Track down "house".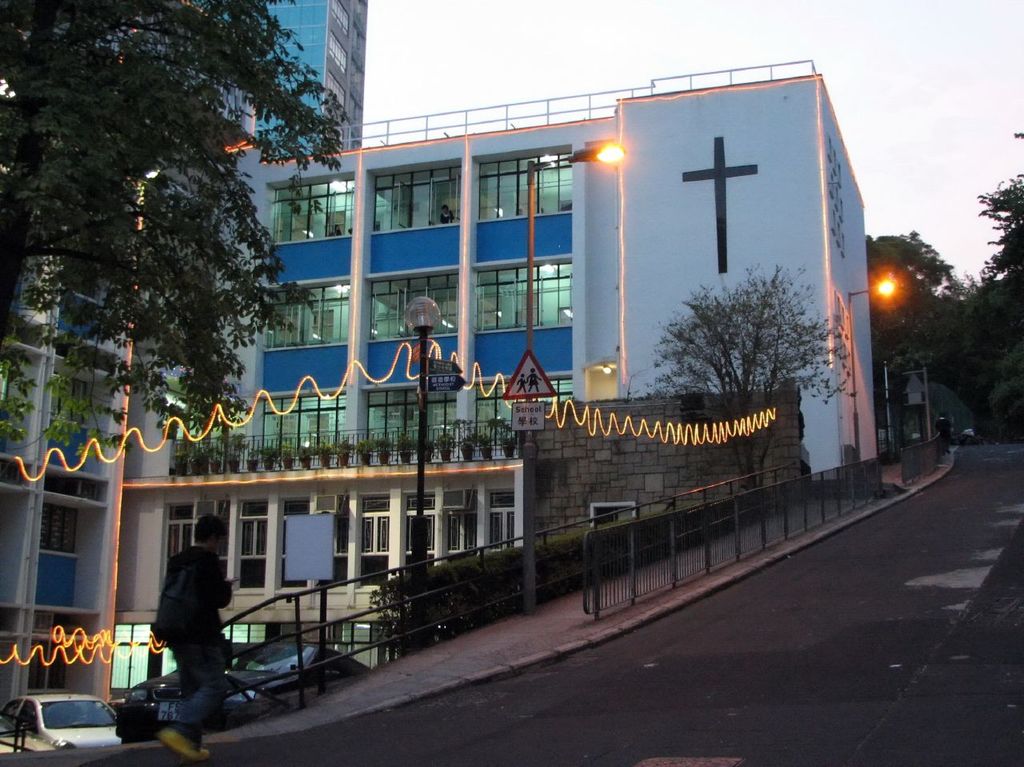
Tracked to rect(186, 58, 880, 474).
